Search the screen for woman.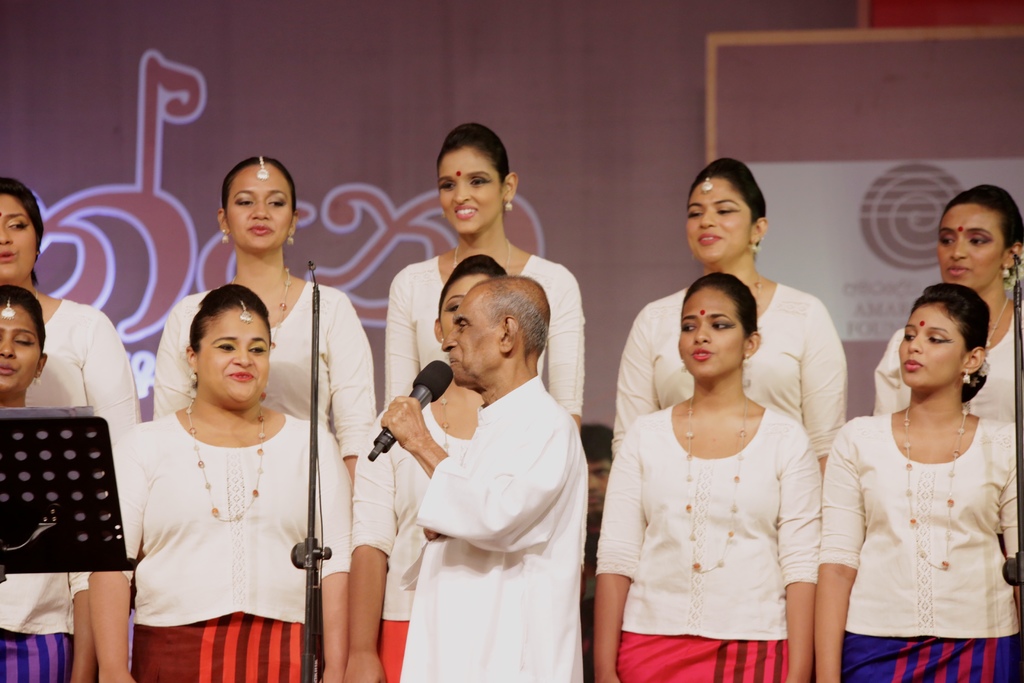
Found at 375,129,582,425.
